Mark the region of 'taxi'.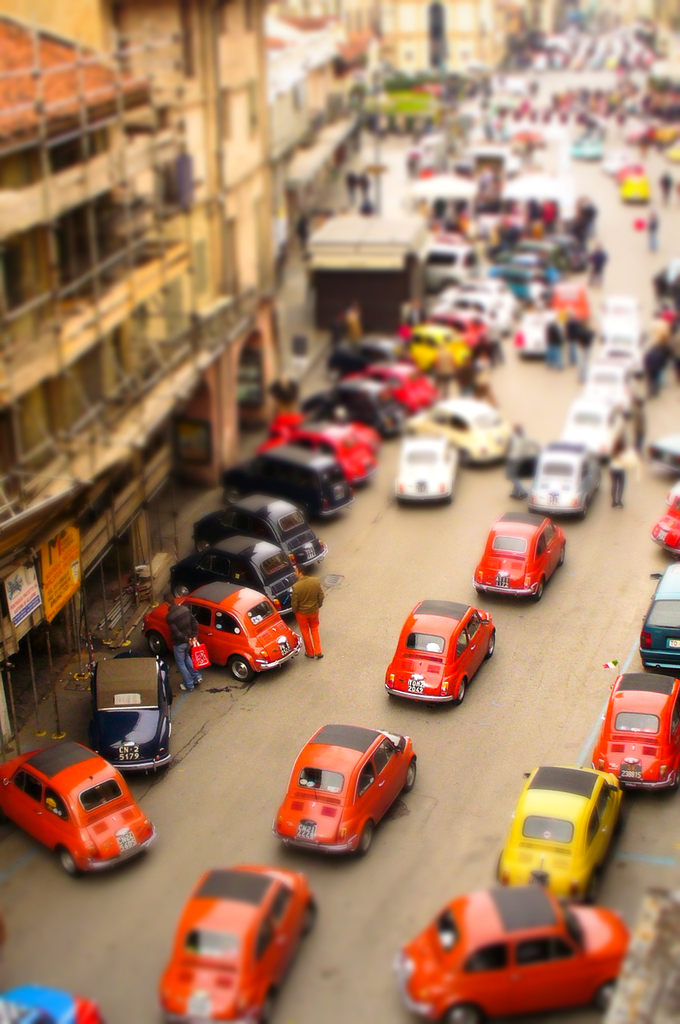
Region: (left=402, top=397, right=512, bottom=460).
